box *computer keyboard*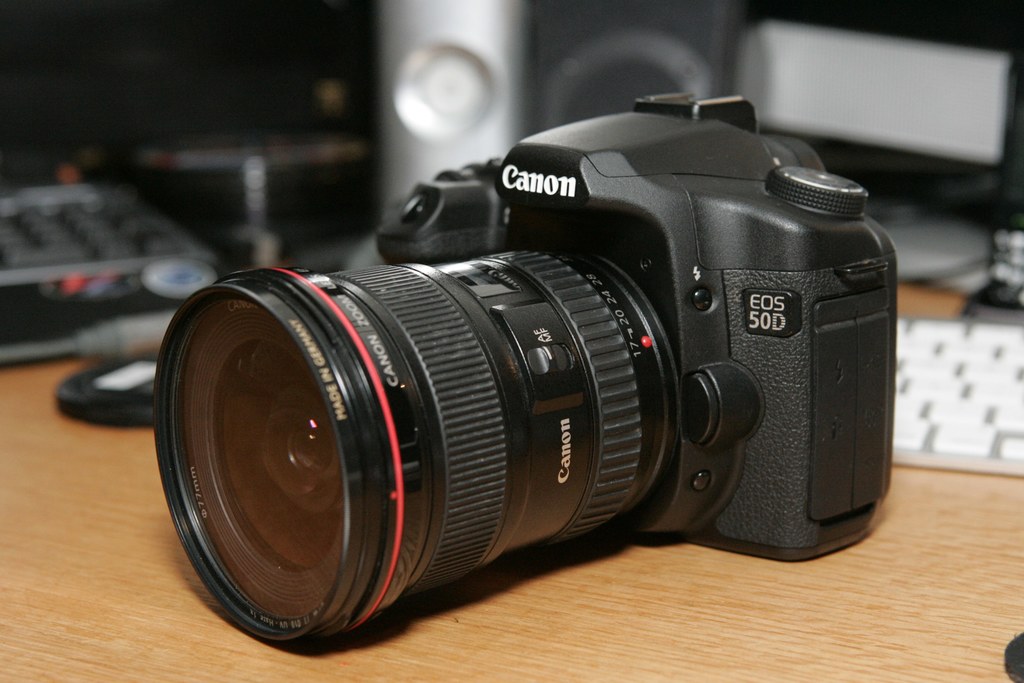
(left=897, top=317, right=1023, bottom=471)
